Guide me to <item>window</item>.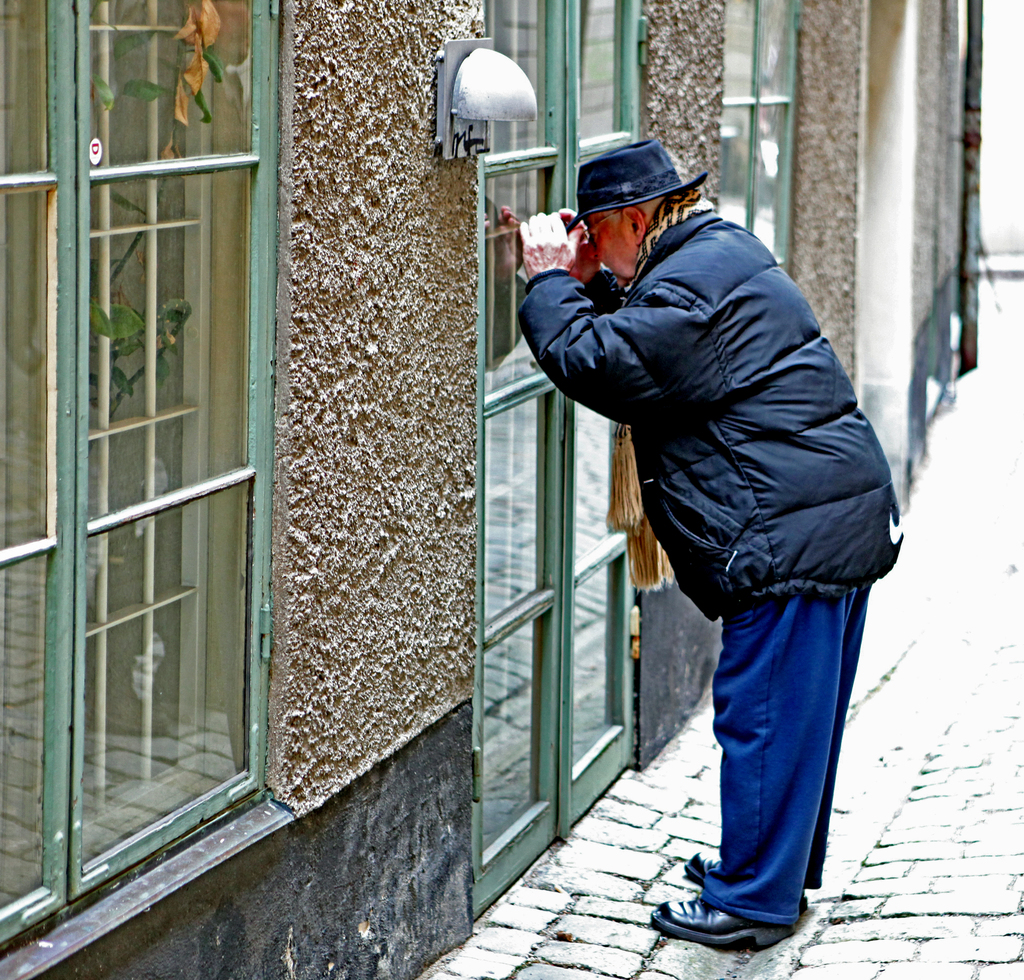
Guidance: (x1=0, y1=0, x2=268, y2=961).
